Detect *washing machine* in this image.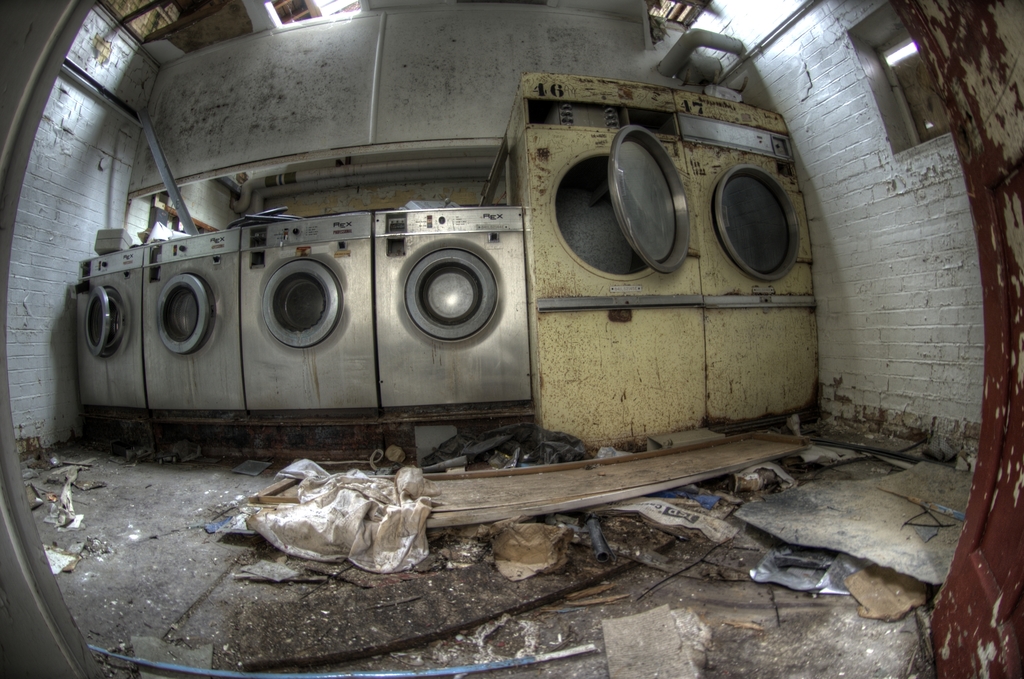
Detection: select_region(374, 202, 531, 414).
